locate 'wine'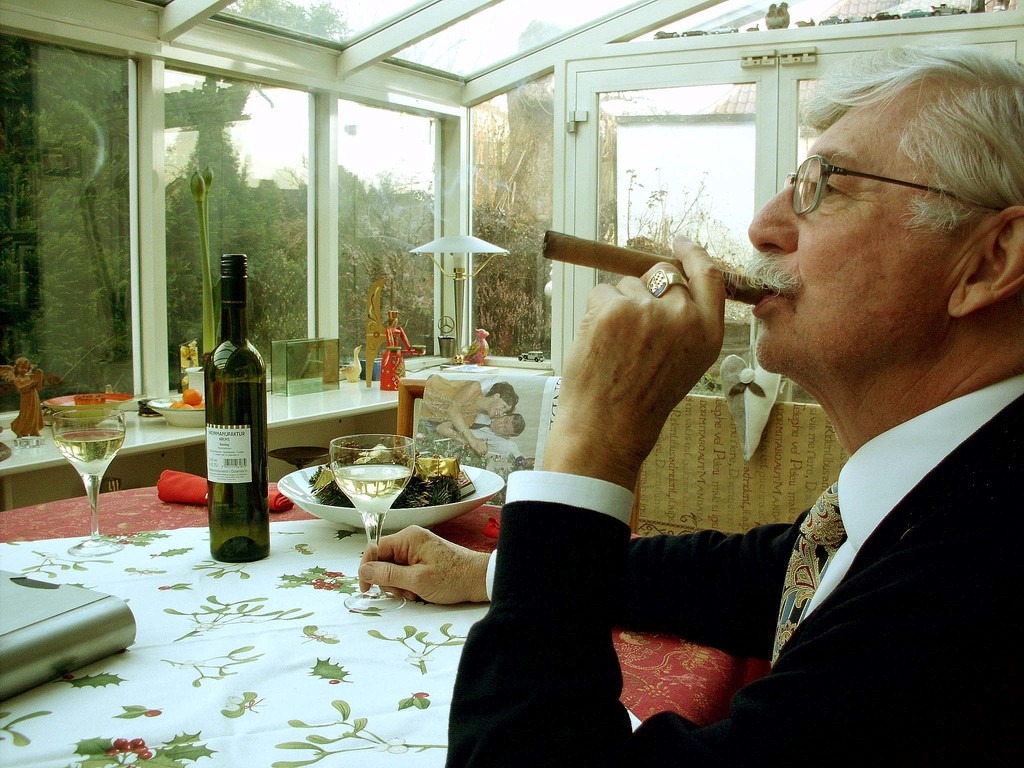
(190,291,268,551)
